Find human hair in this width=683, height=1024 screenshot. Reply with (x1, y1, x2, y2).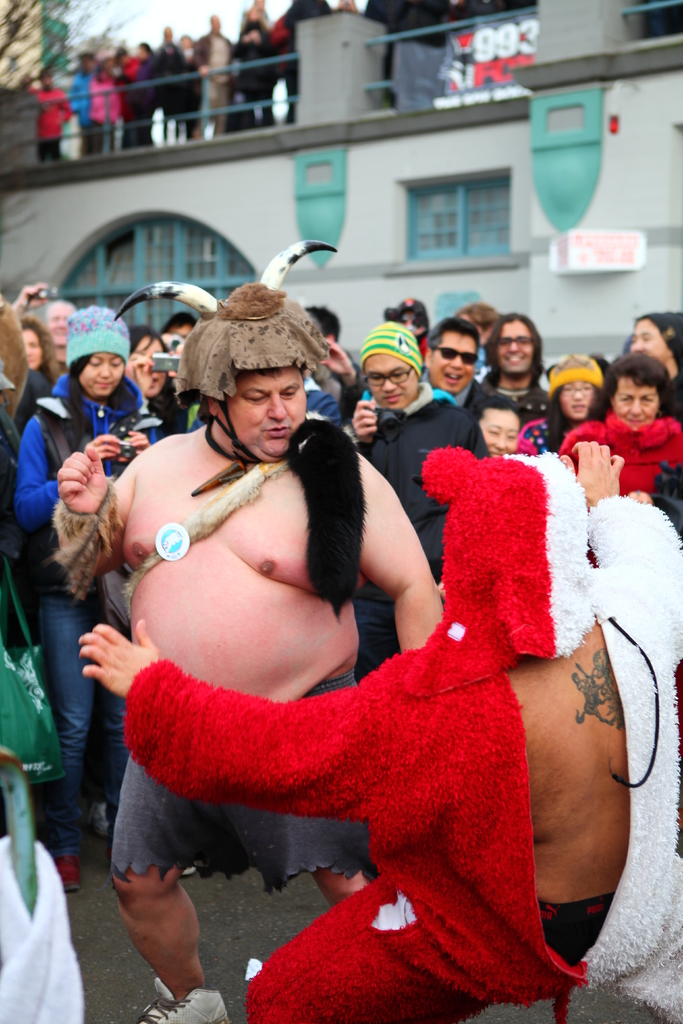
(466, 388, 533, 422).
